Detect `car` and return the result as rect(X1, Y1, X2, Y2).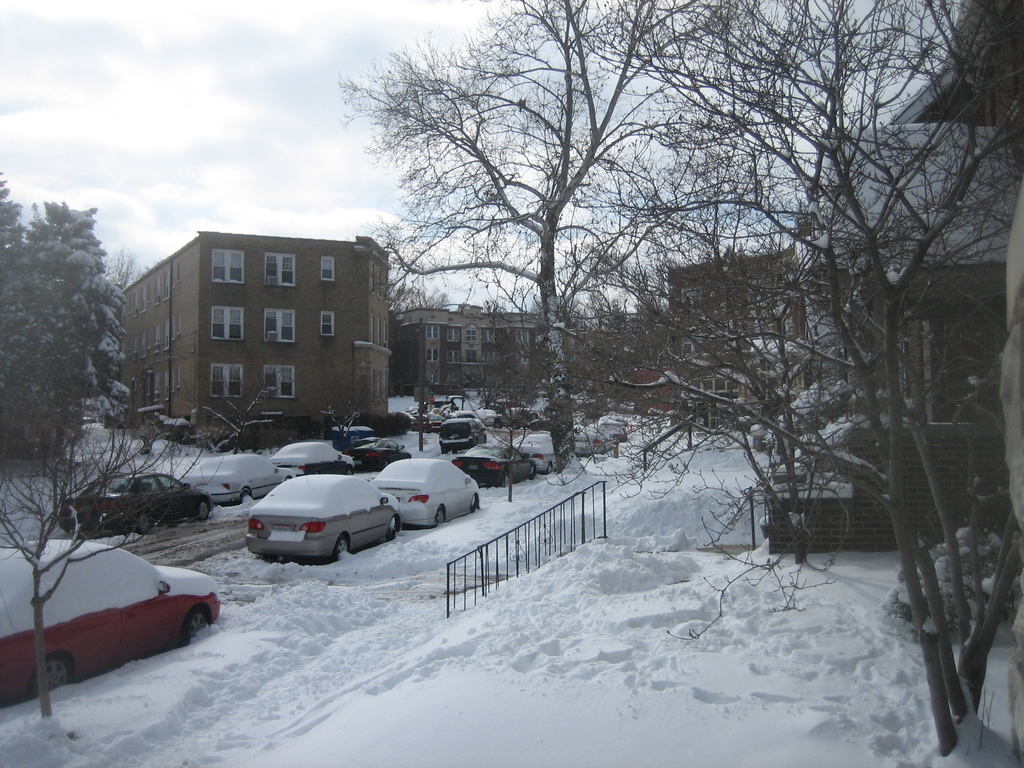
rect(239, 470, 407, 568).
